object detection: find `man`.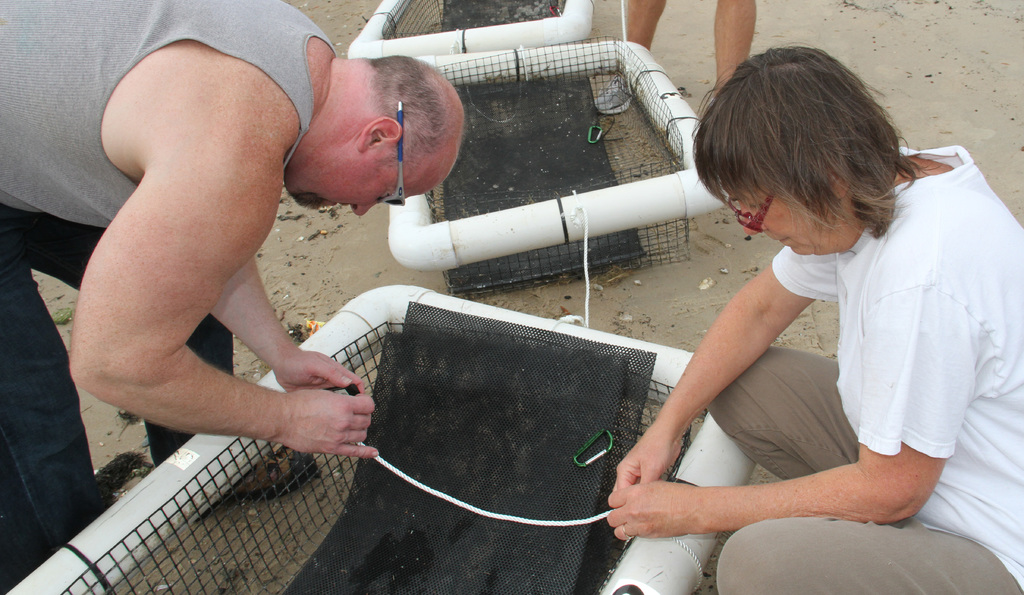
bbox=(628, 0, 750, 102).
